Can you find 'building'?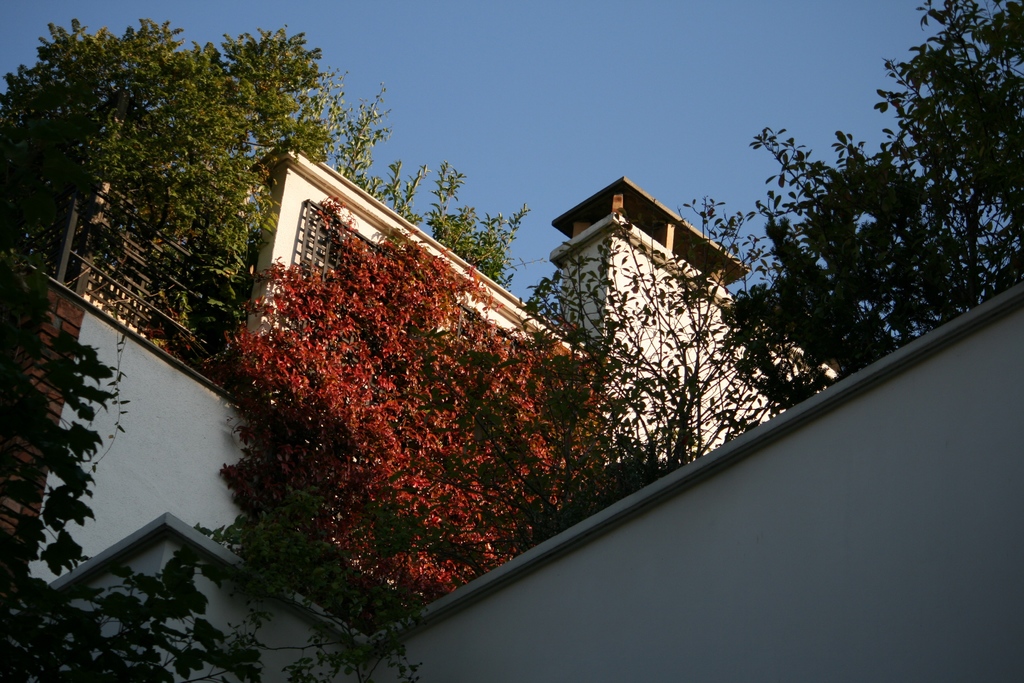
Yes, bounding box: (0, 135, 1023, 682).
